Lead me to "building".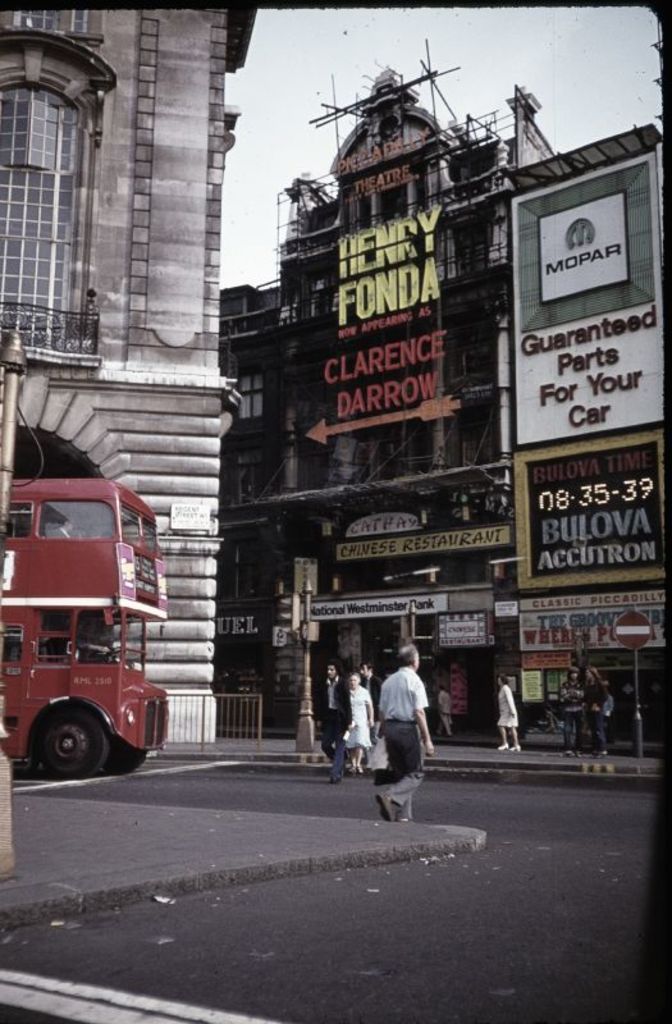
Lead to [212, 37, 671, 763].
